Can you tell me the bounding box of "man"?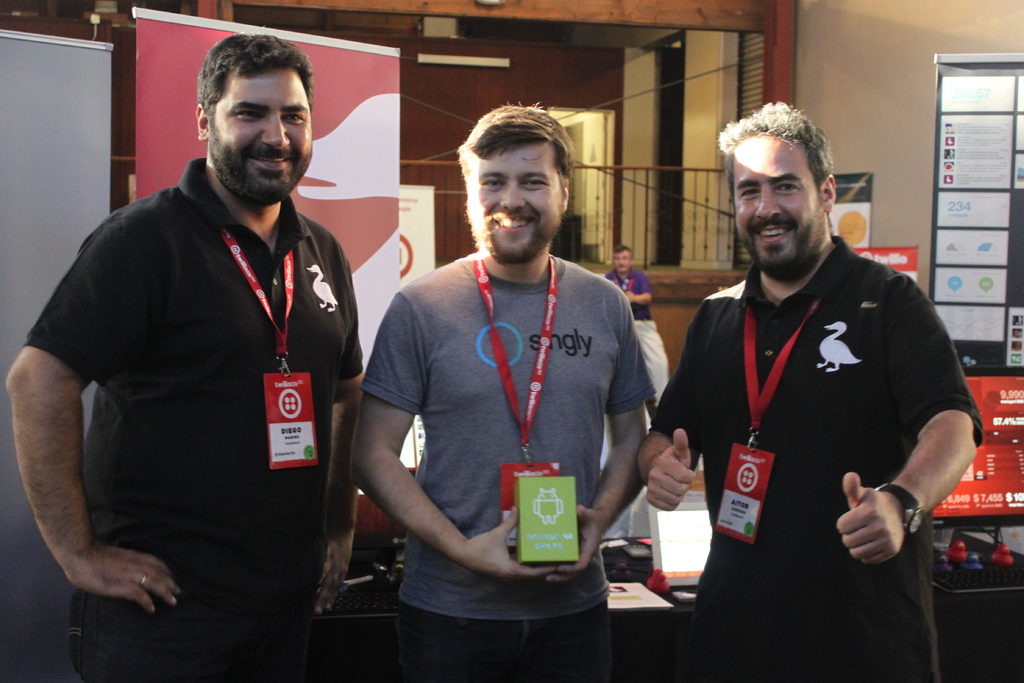
box=[672, 102, 966, 663].
